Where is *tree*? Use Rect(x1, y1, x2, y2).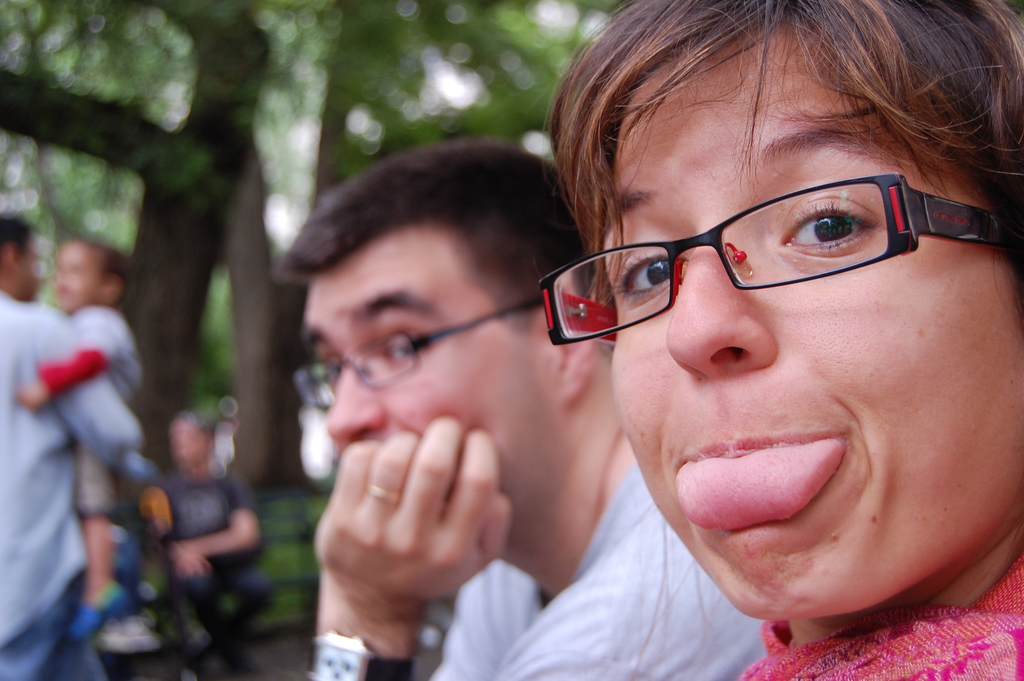
Rect(0, 0, 619, 485).
